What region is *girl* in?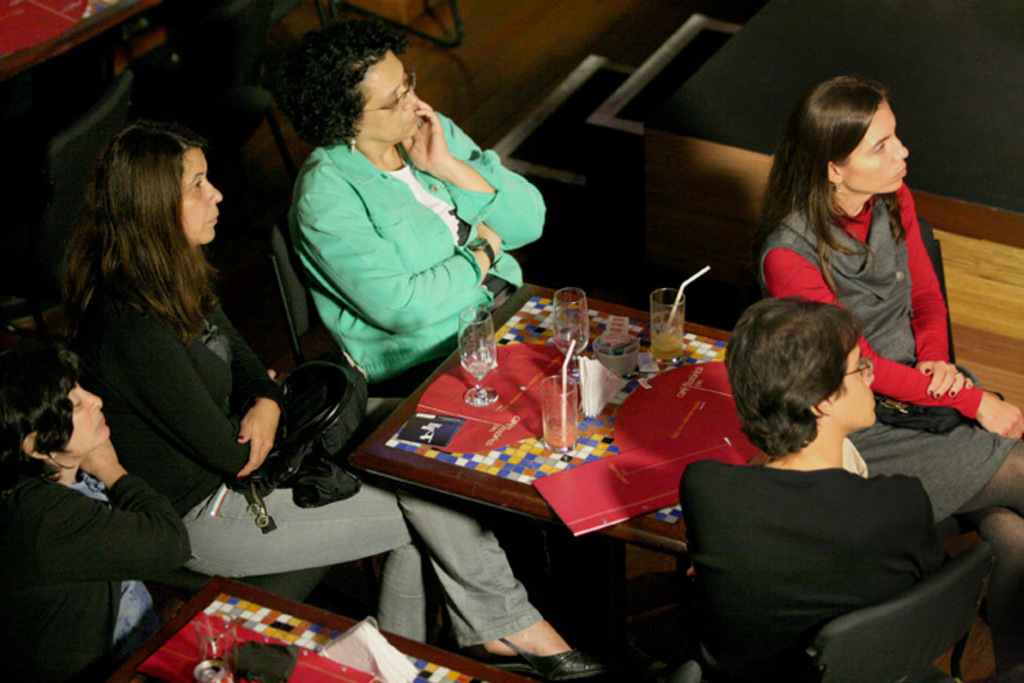
<box>752,76,1023,623</box>.
